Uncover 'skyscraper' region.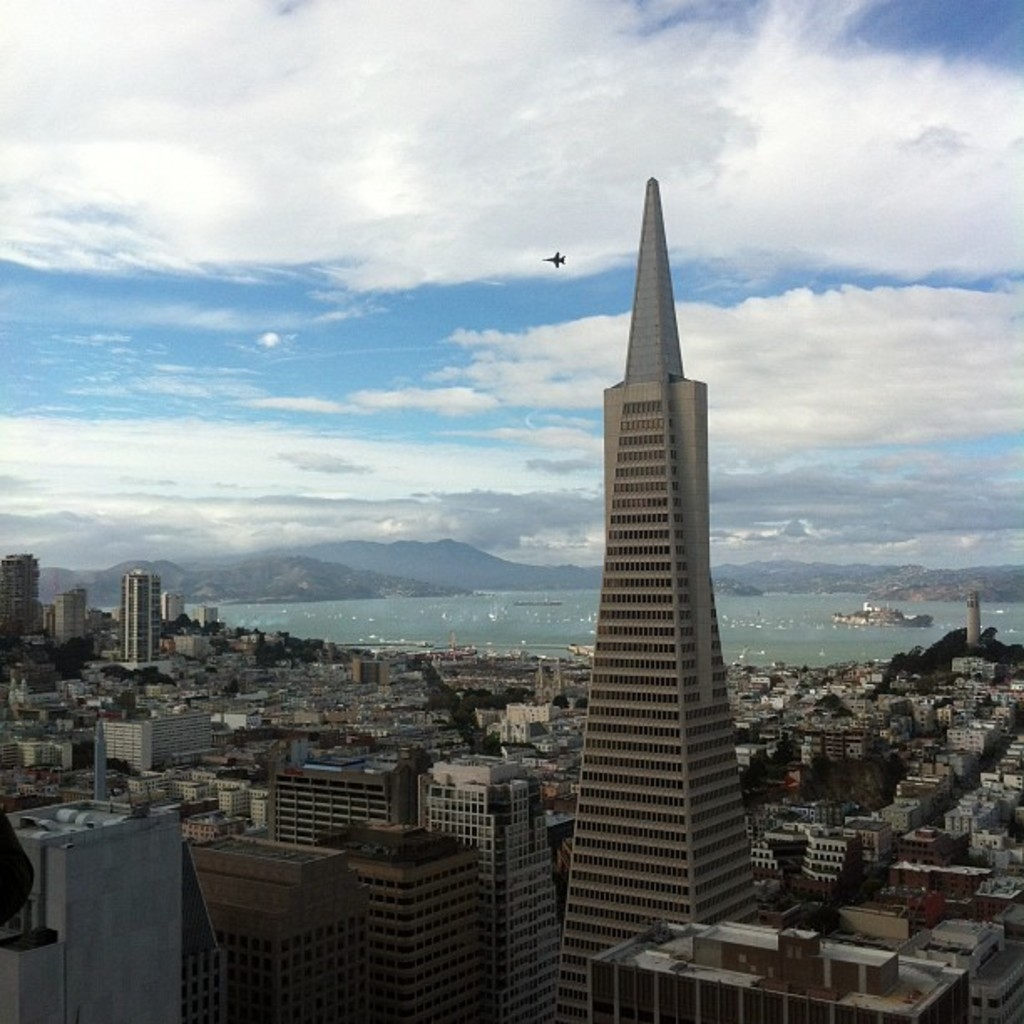
Uncovered: <box>117,567,171,671</box>.
